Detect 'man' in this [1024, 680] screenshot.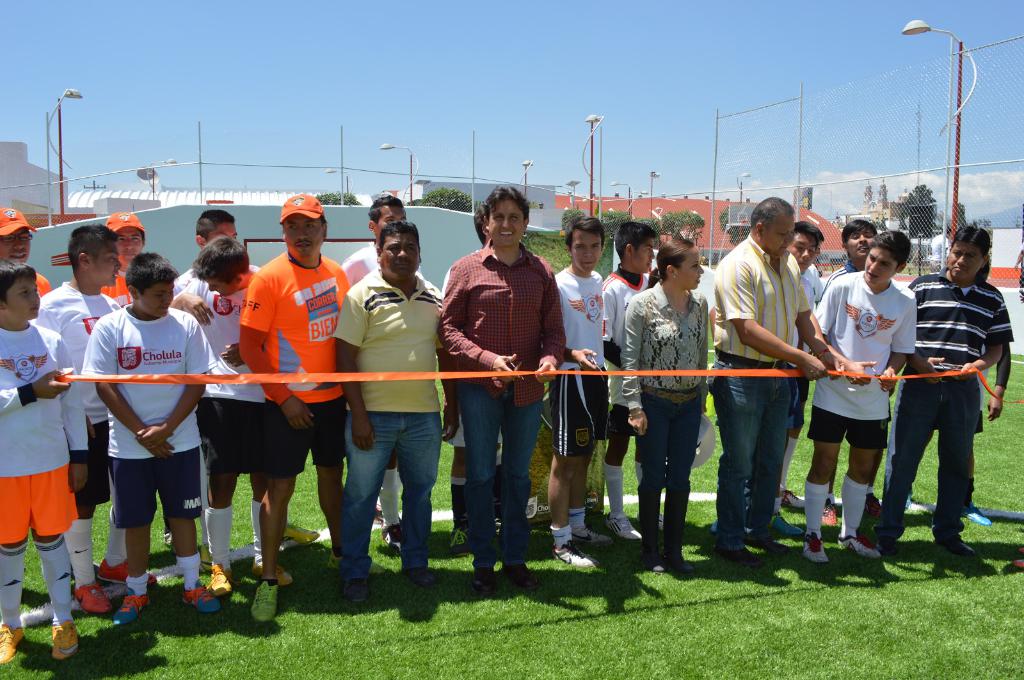
Detection: Rect(339, 199, 424, 546).
